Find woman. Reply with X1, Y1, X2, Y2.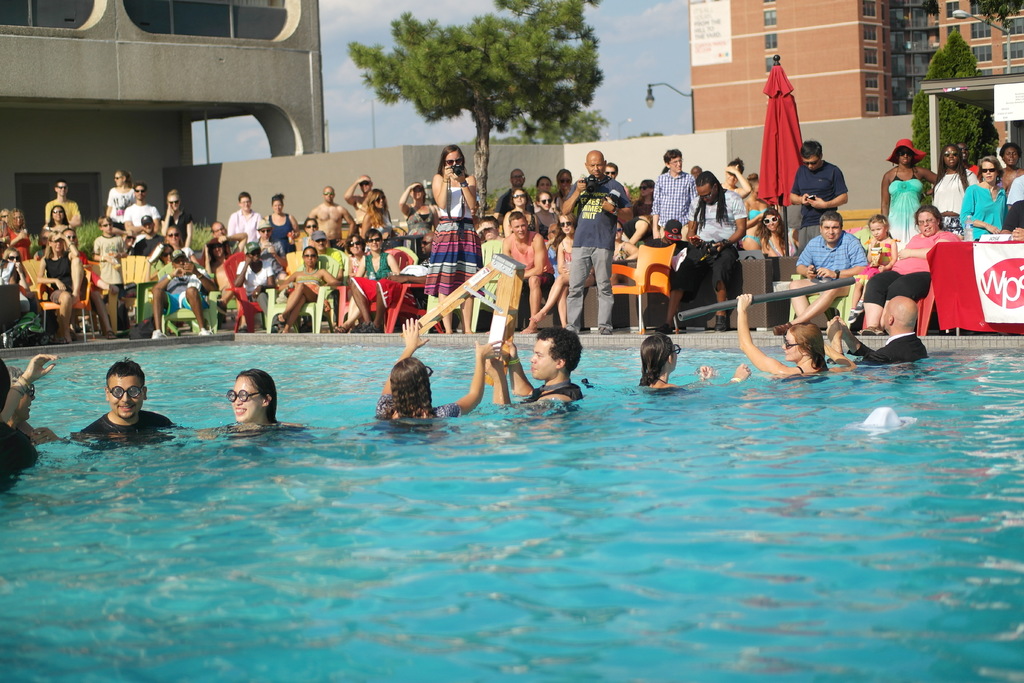
631, 174, 655, 215.
